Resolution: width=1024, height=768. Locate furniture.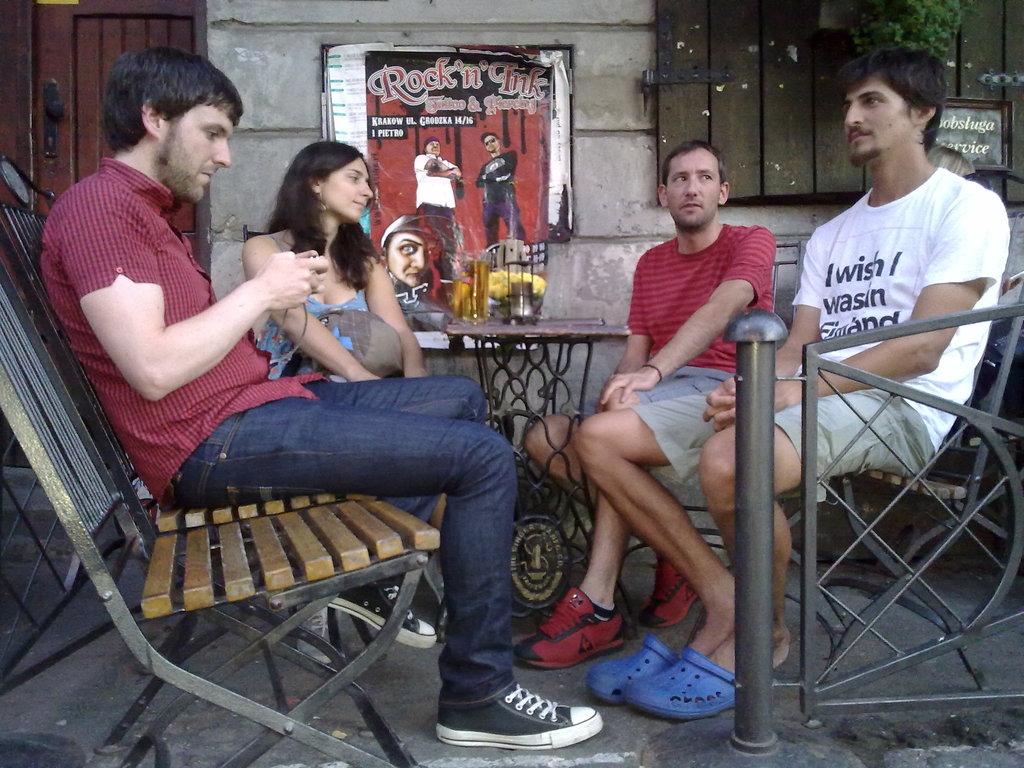
pyautogui.locateOnScreen(0, 207, 382, 662).
